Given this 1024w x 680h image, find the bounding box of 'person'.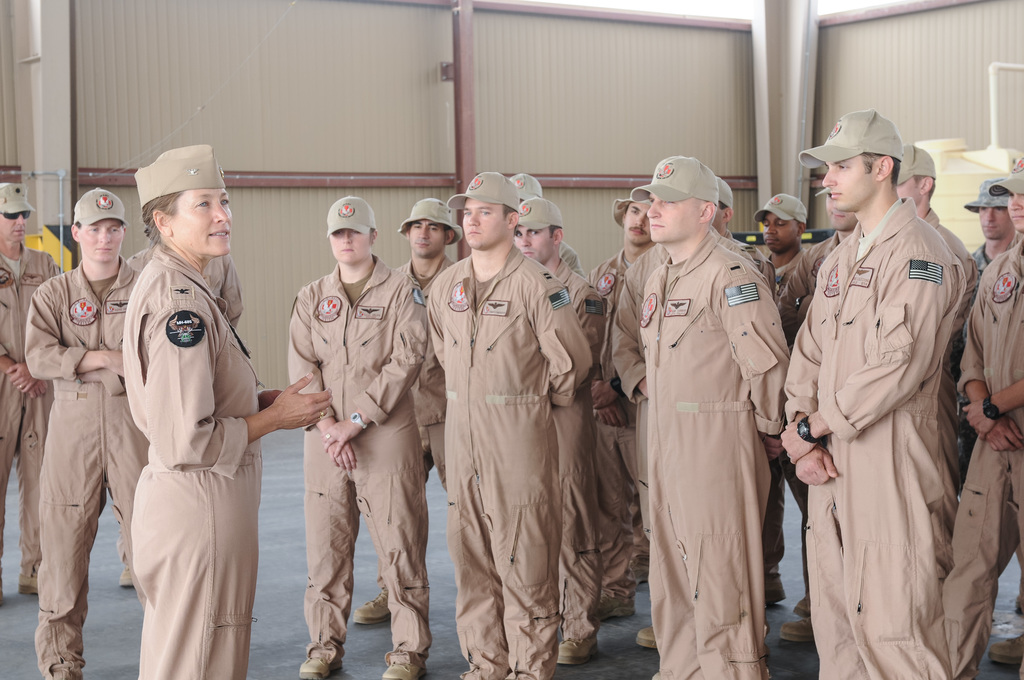
(left=780, top=109, right=966, bottom=679).
